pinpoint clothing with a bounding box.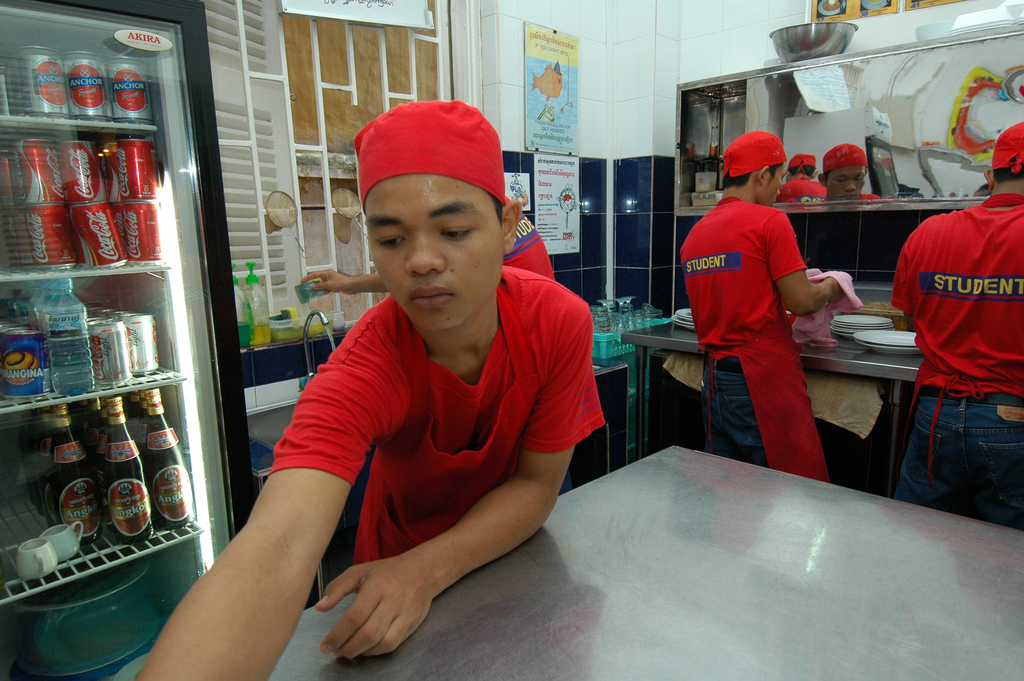
box(886, 197, 1023, 398).
